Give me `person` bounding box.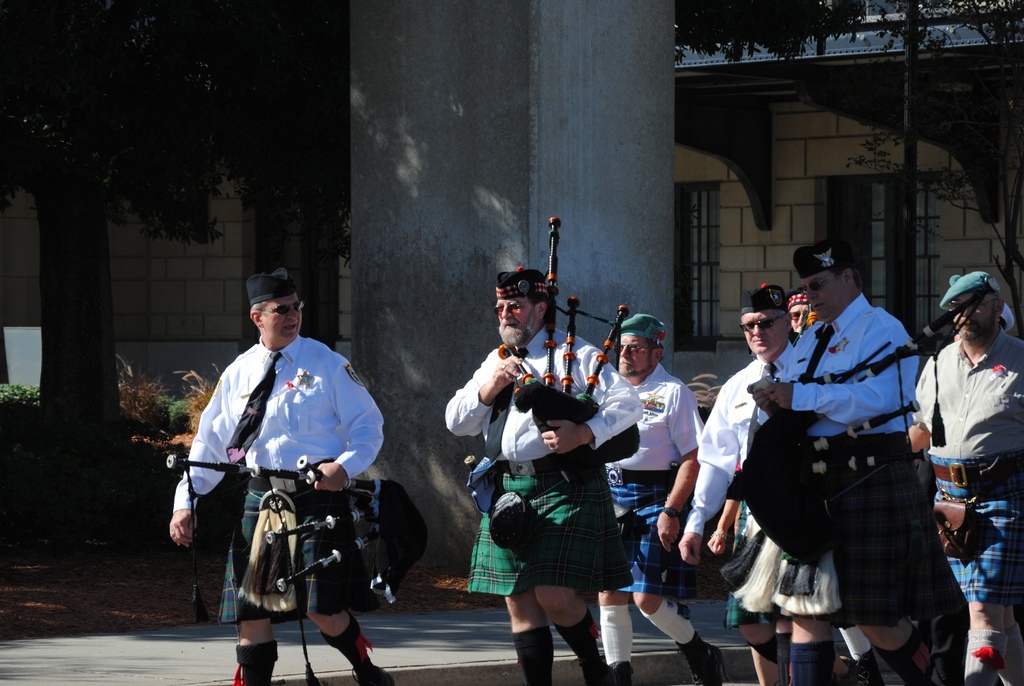
{"left": 920, "top": 264, "right": 1023, "bottom": 685}.
